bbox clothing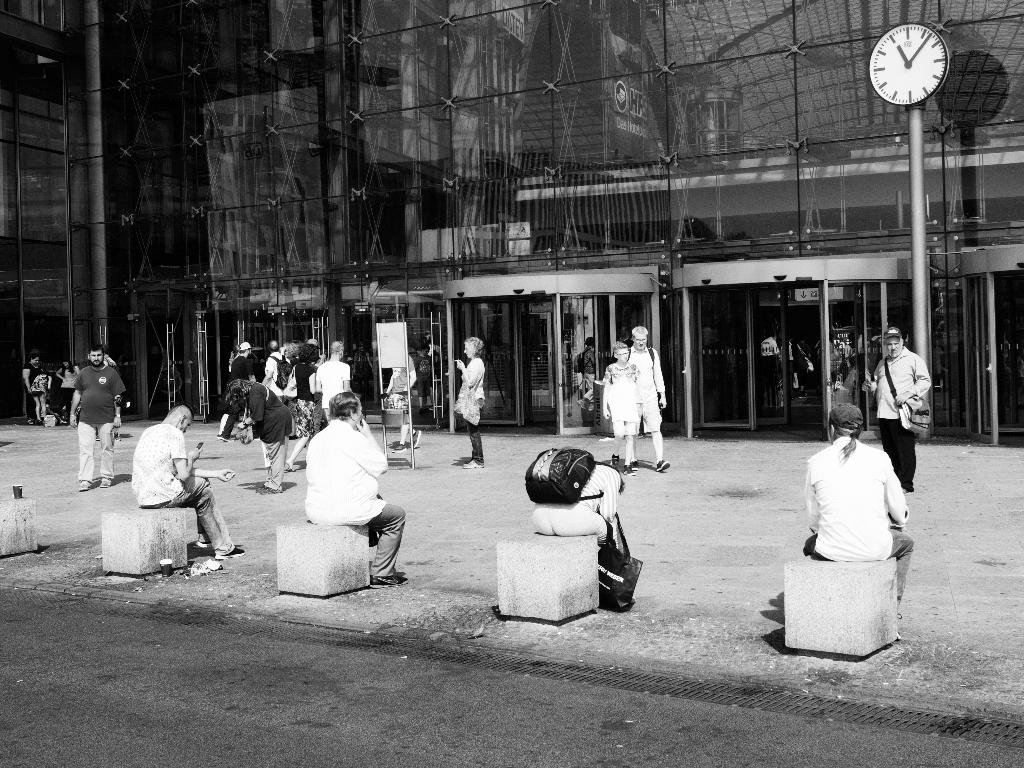
<bbox>264, 351, 294, 392</bbox>
